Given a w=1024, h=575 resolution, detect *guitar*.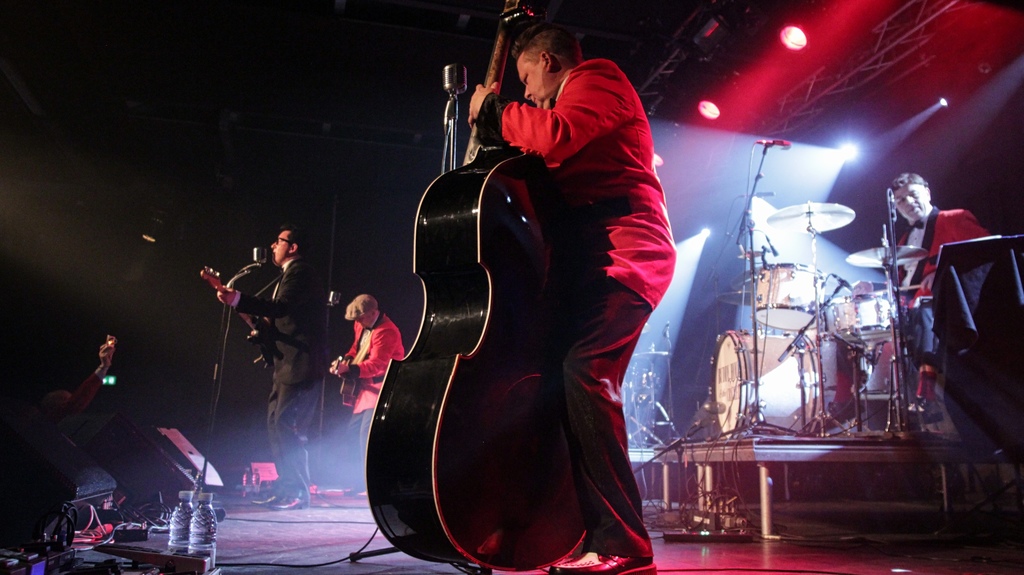
rect(363, 0, 603, 574).
